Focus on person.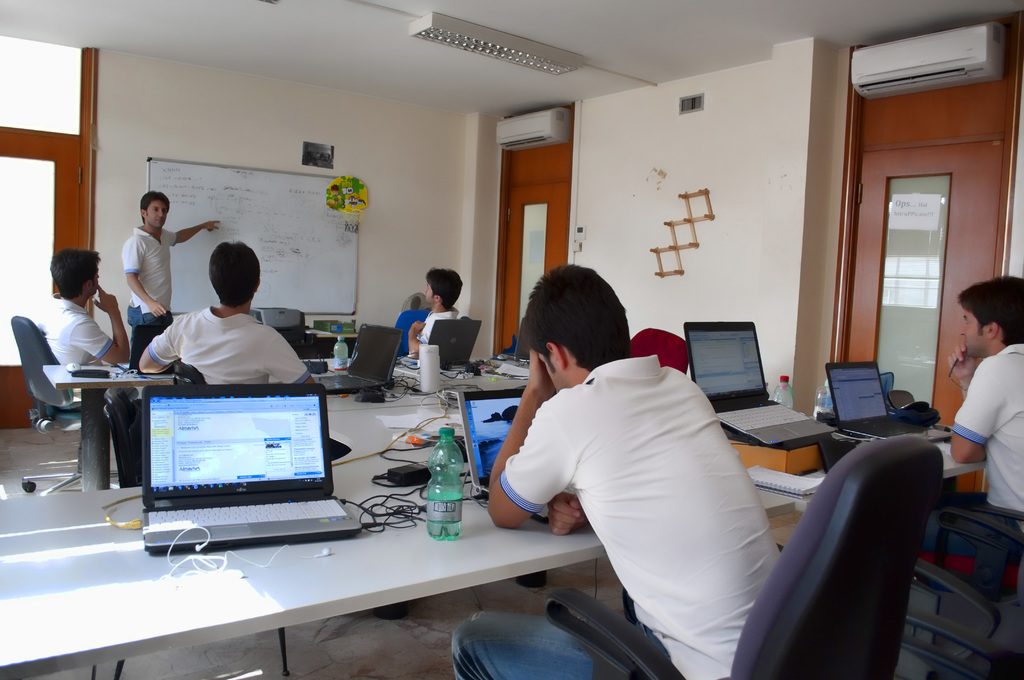
Focused at select_region(33, 247, 132, 369).
